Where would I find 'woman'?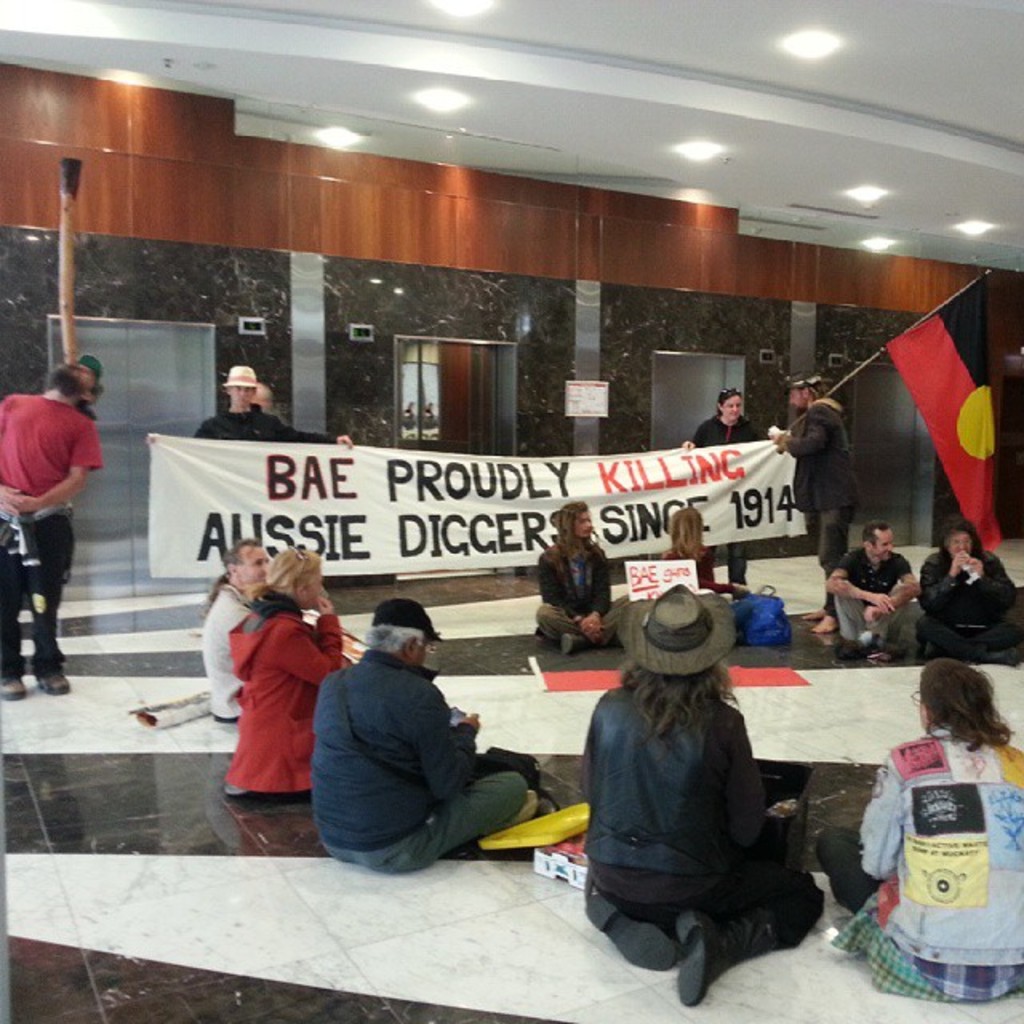
At box=[582, 576, 827, 1000].
